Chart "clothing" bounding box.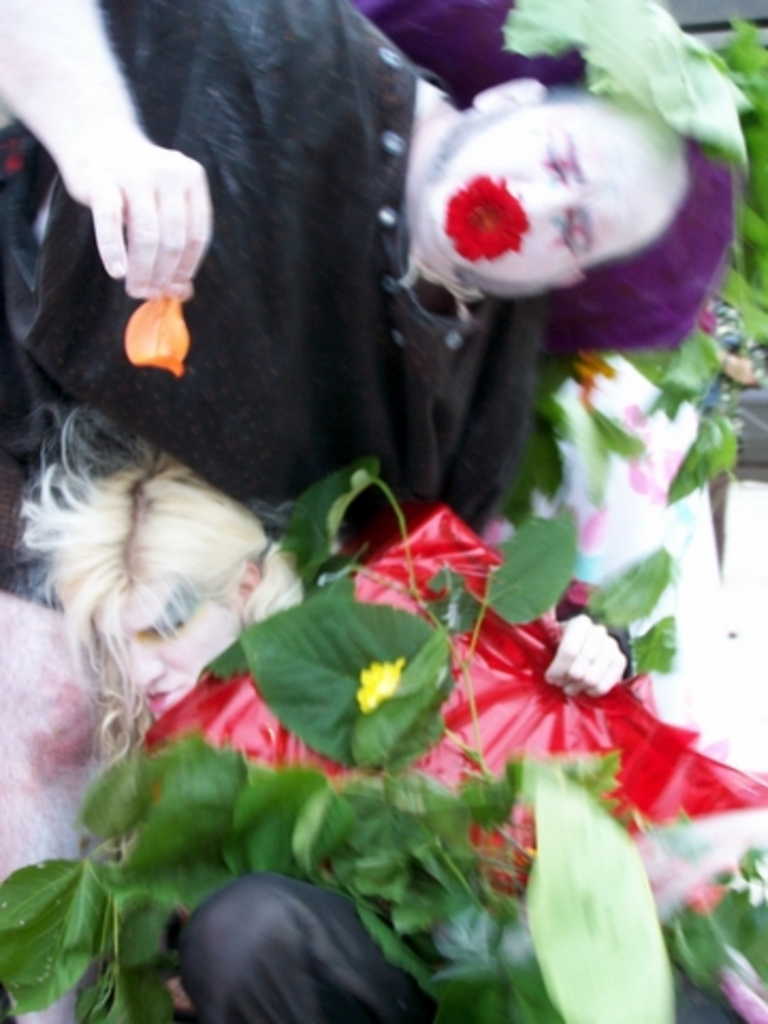
Charted: box=[143, 582, 766, 1022].
